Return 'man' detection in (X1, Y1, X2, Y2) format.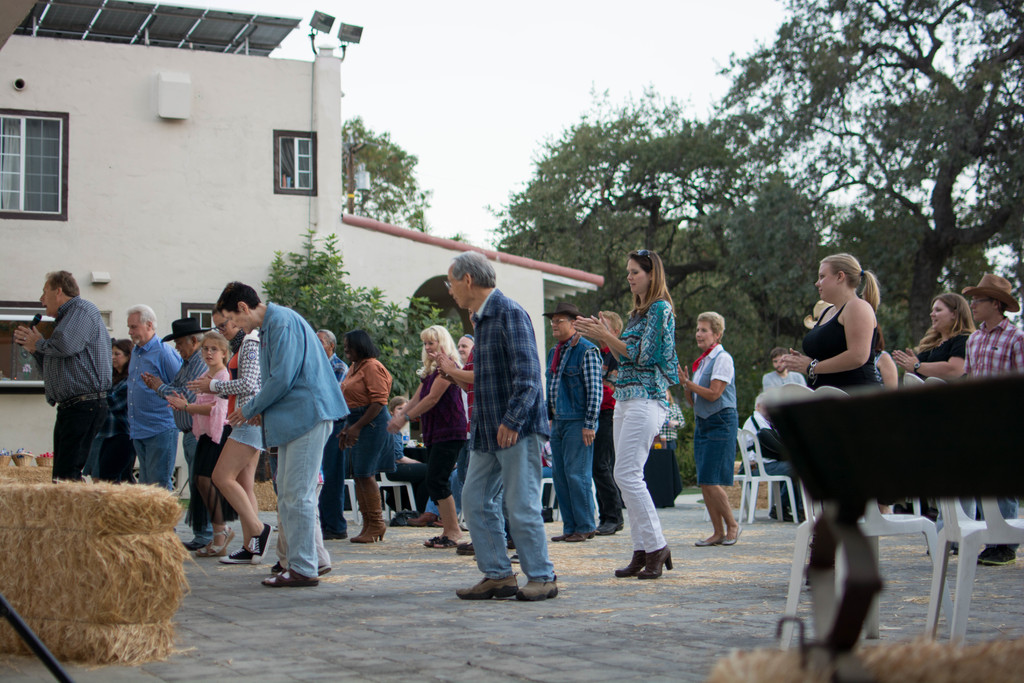
(168, 320, 214, 379).
